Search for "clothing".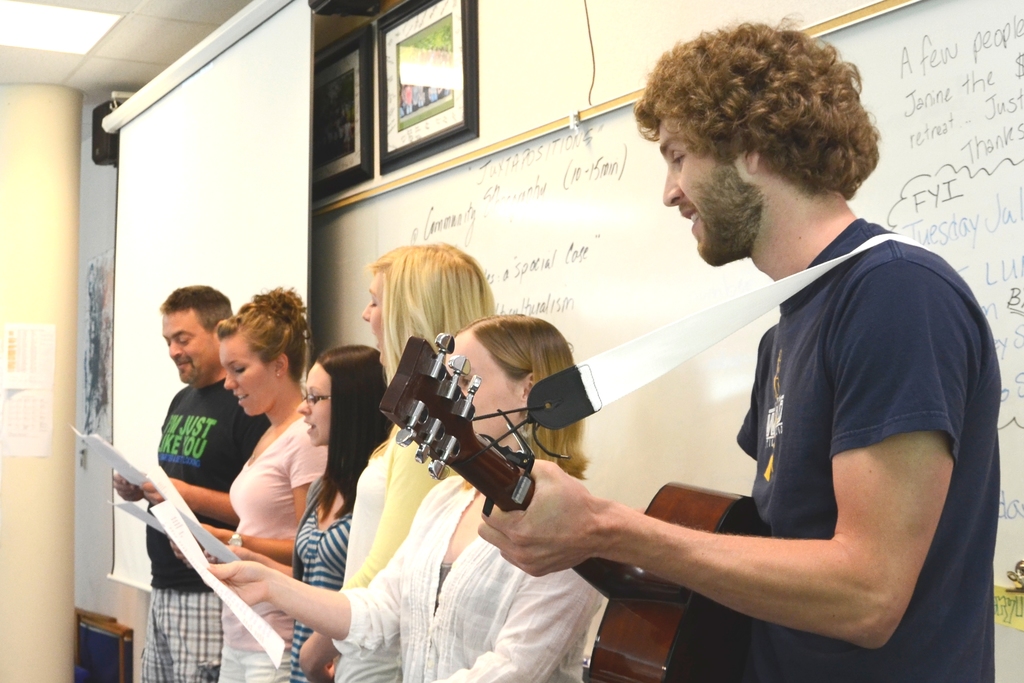
Found at BBox(333, 418, 459, 679).
